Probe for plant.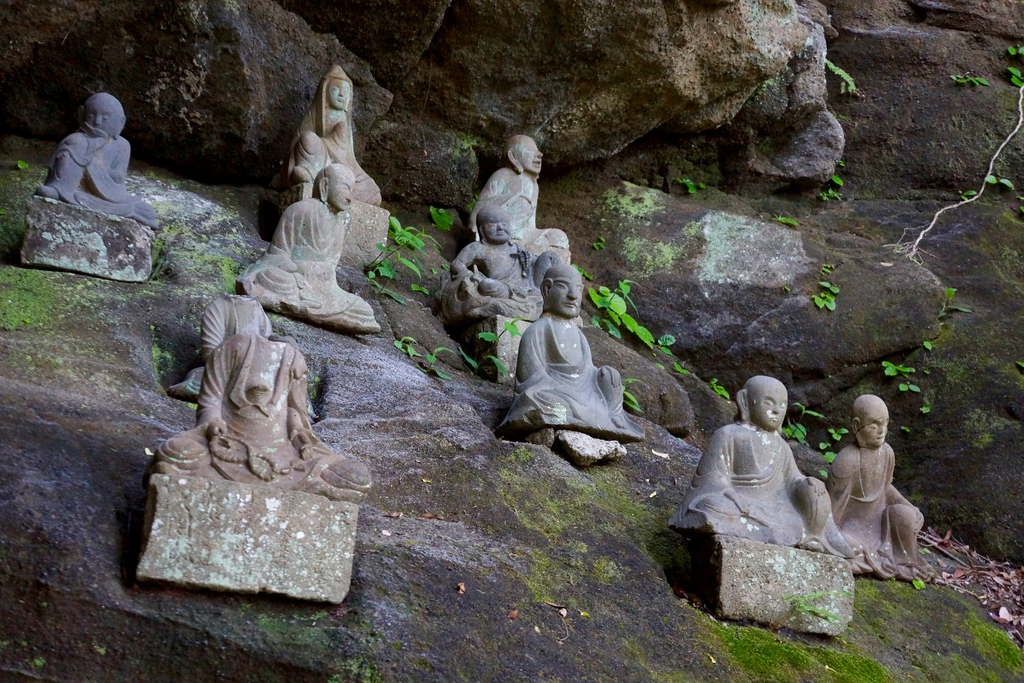
Probe result: crop(855, 573, 888, 615).
